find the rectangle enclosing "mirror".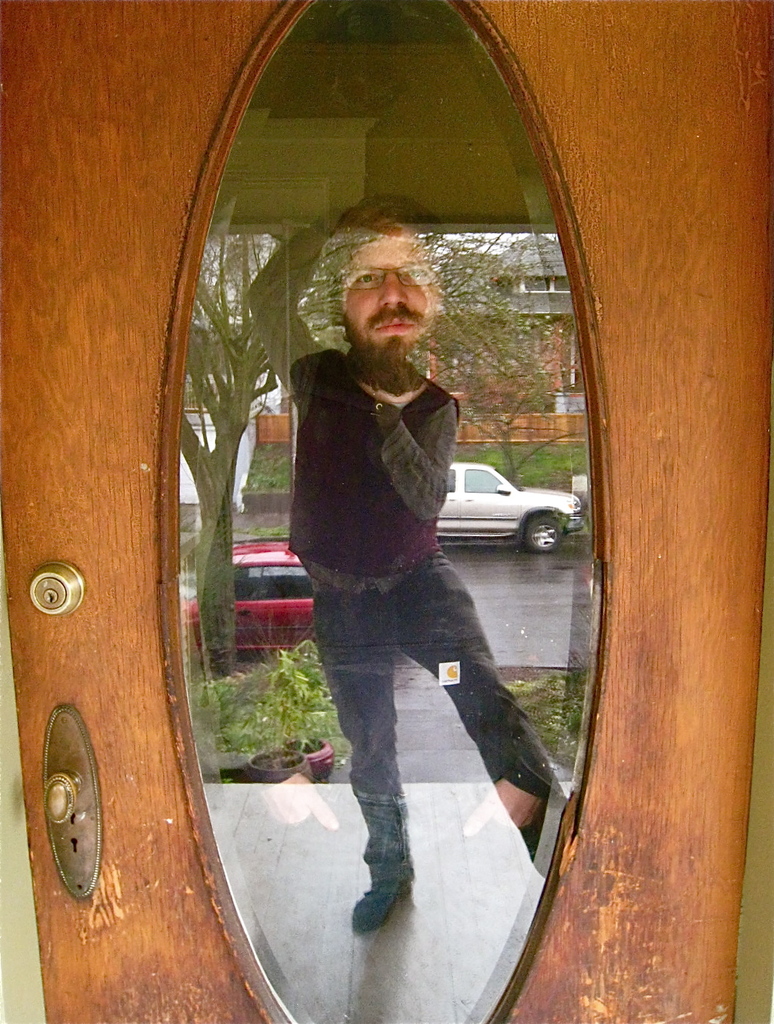
region(176, 0, 603, 1023).
